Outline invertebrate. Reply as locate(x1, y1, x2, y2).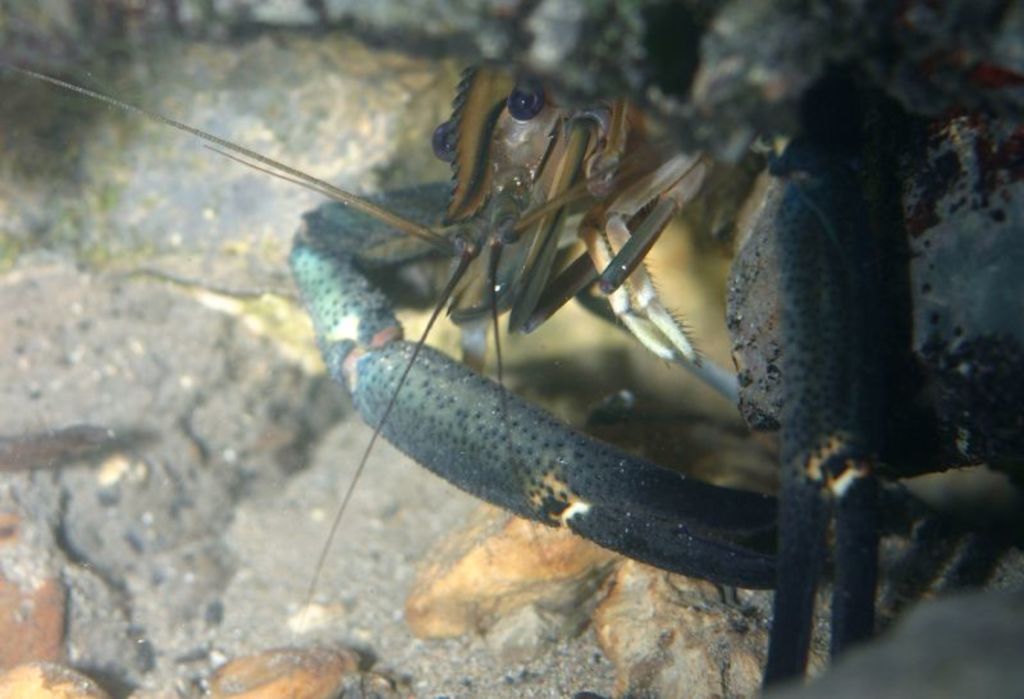
locate(0, 54, 741, 626).
